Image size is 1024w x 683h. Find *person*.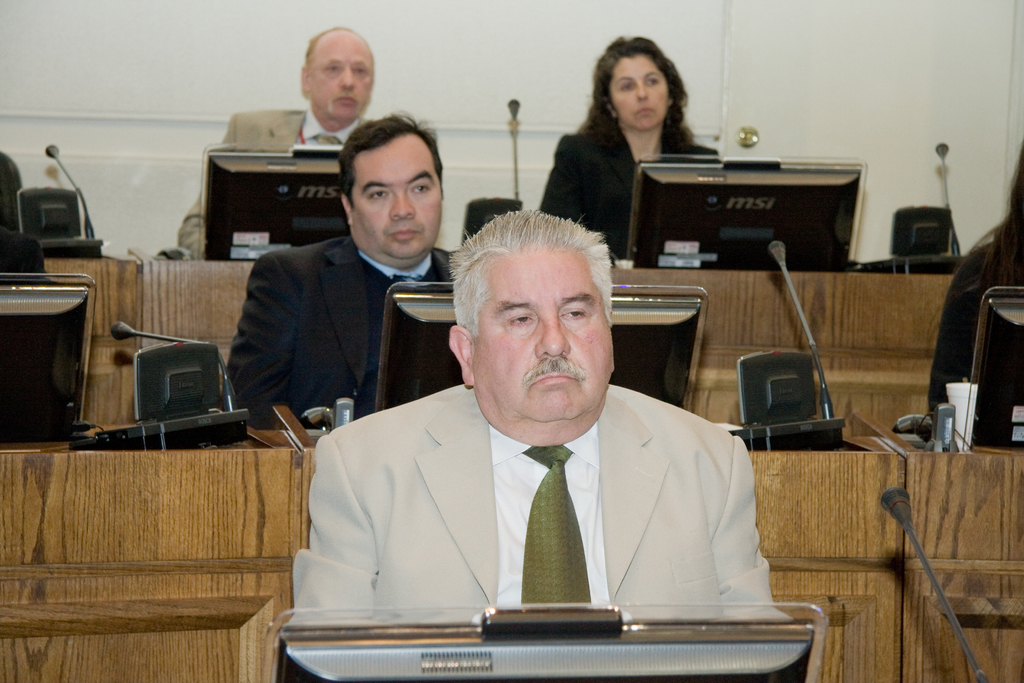
box=[0, 231, 75, 294].
